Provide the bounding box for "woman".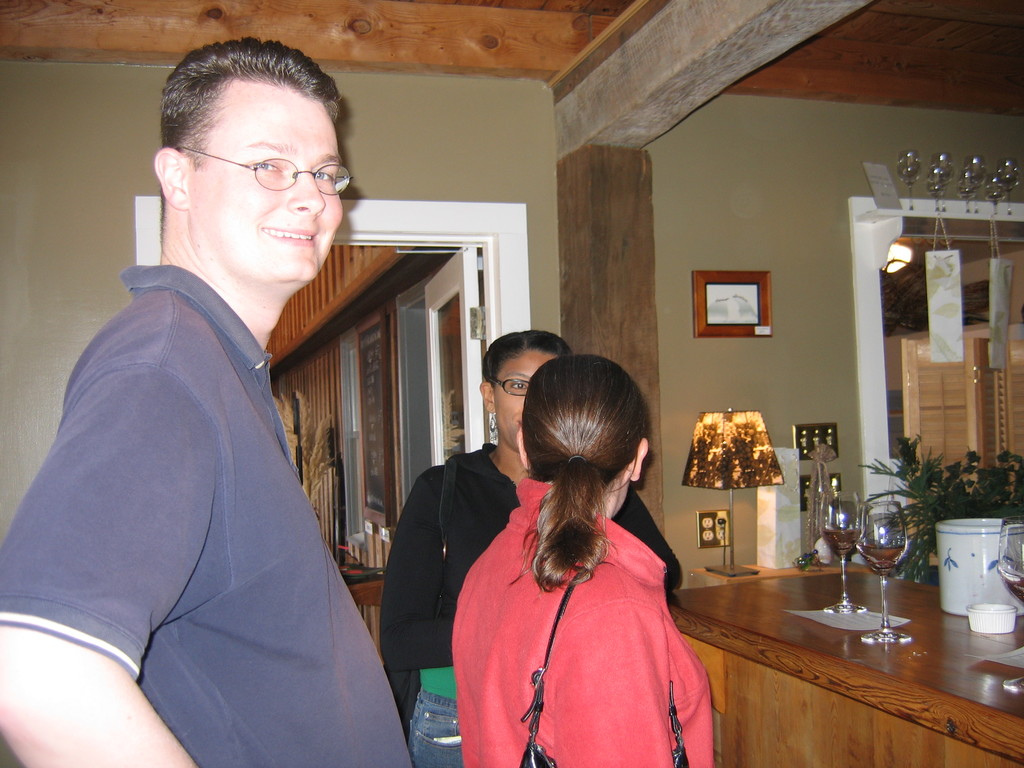
box=[378, 330, 683, 765].
